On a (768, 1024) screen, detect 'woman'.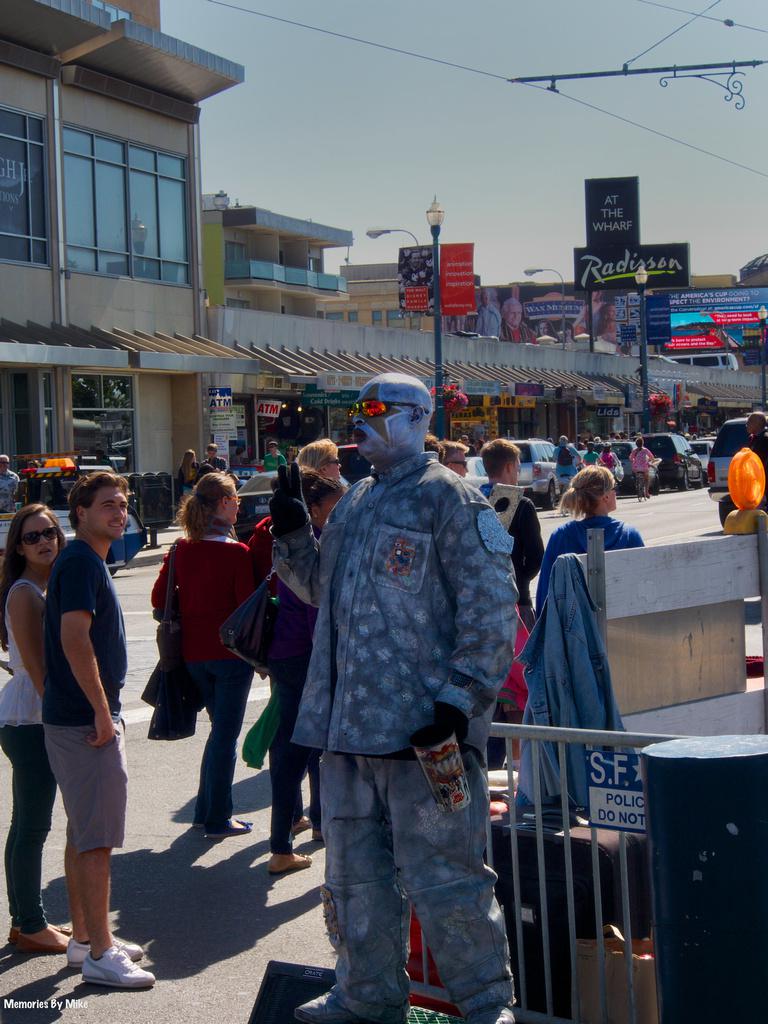
left=600, top=439, right=620, bottom=471.
